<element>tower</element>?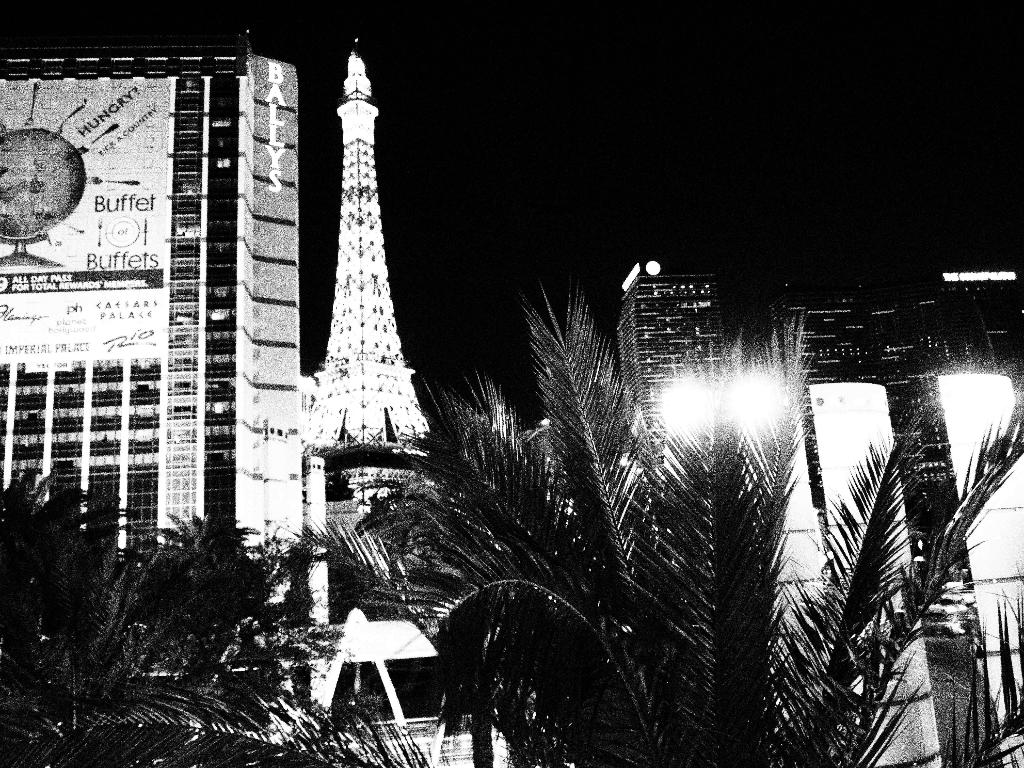
left=300, top=31, right=436, bottom=525
